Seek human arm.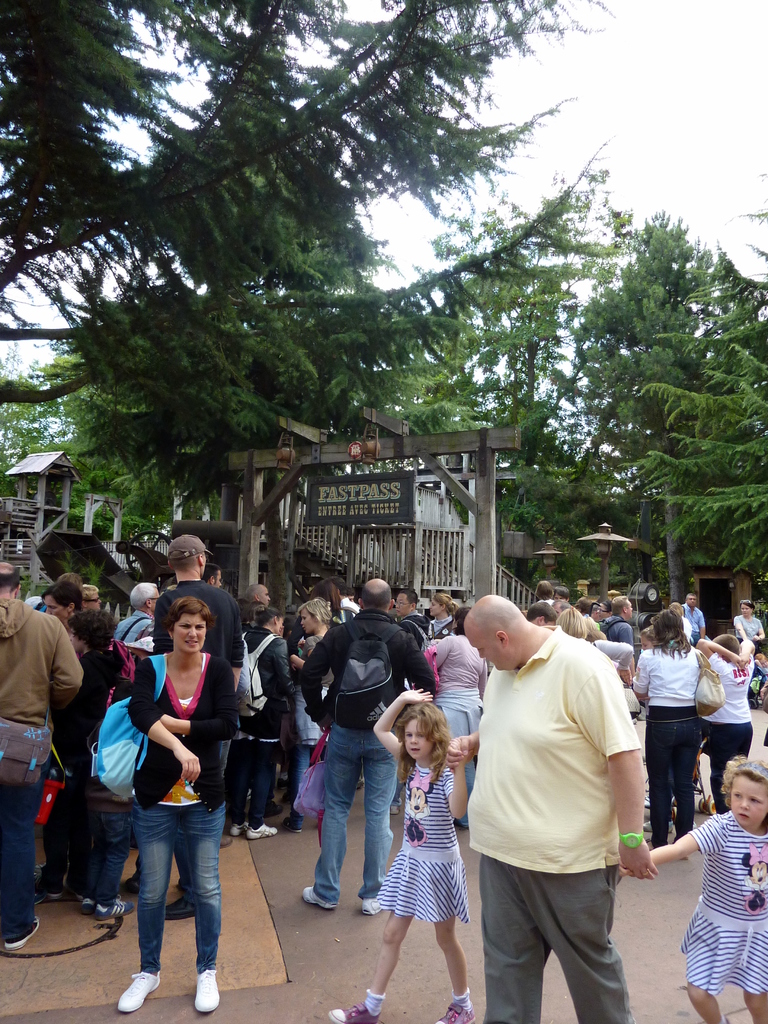
locate(740, 637, 763, 670).
